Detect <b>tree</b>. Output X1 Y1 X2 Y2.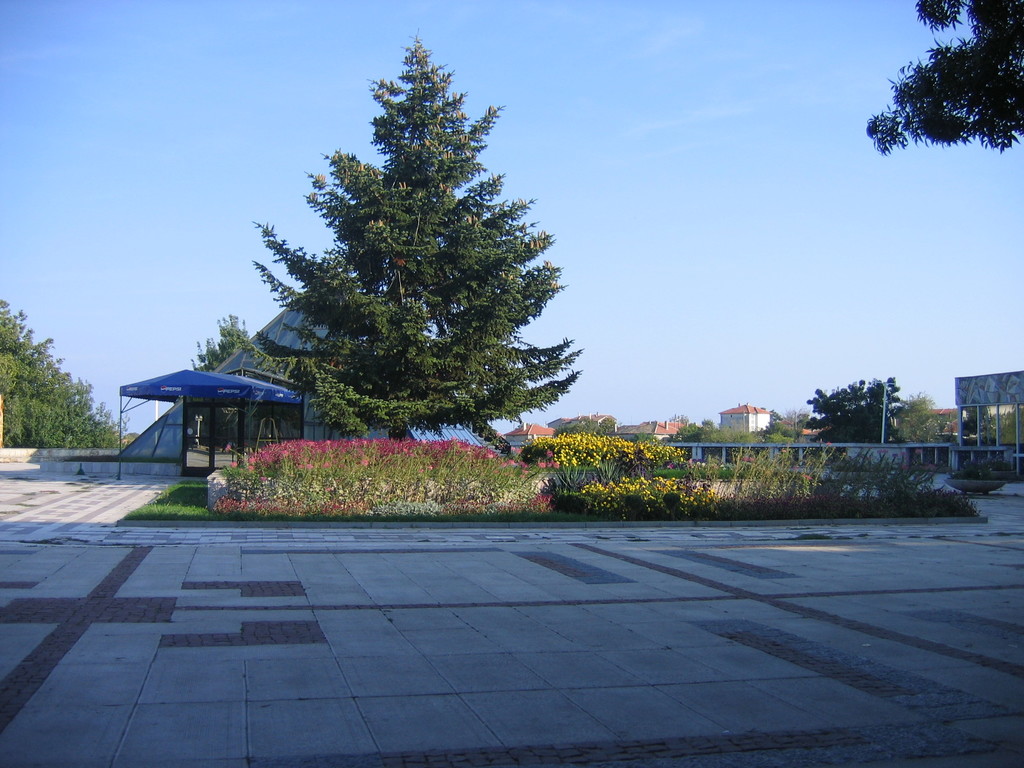
0 296 132 452.
